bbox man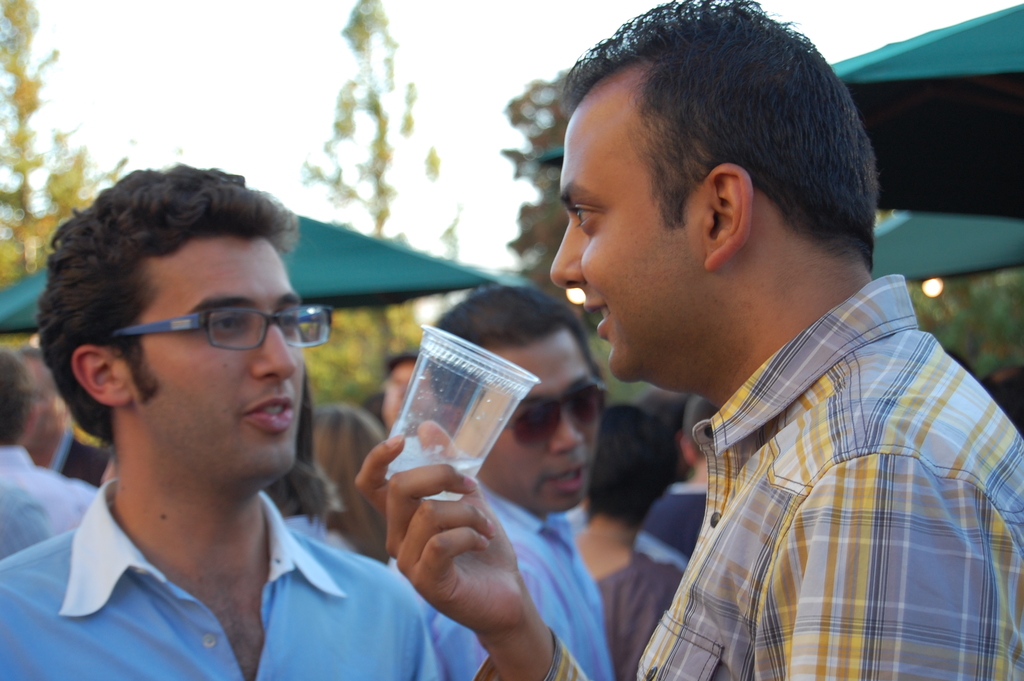
(left=17, top=349, right=102, bottom=488)
